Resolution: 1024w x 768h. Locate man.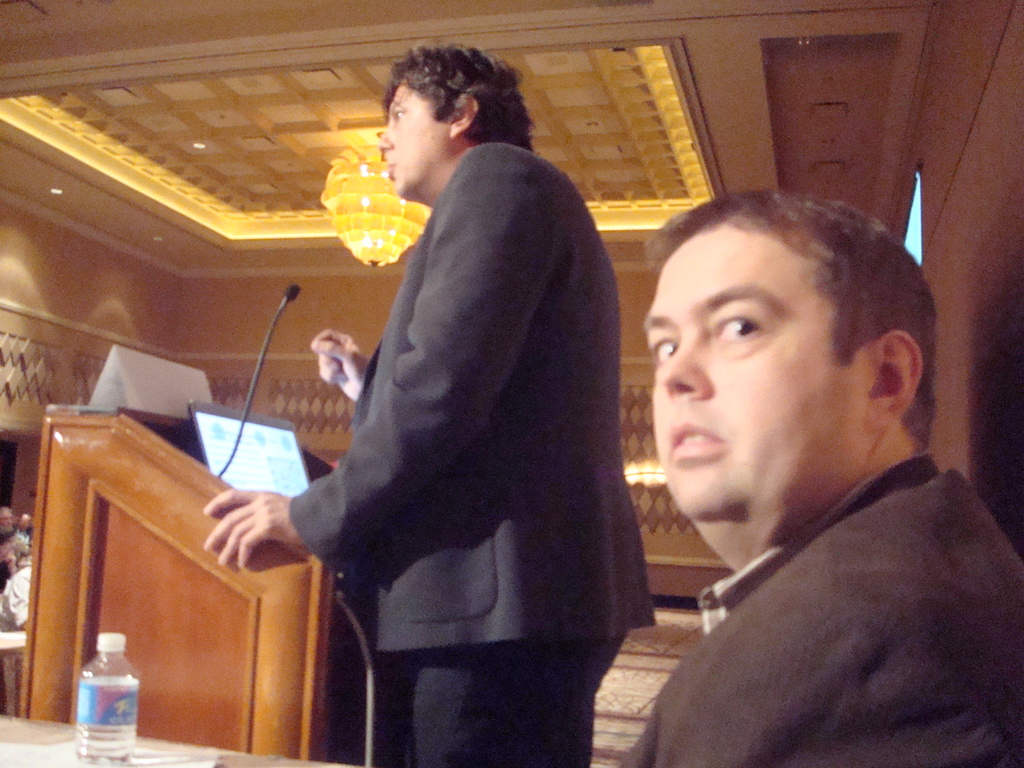
bbox=[0, 506, 14, 542].
